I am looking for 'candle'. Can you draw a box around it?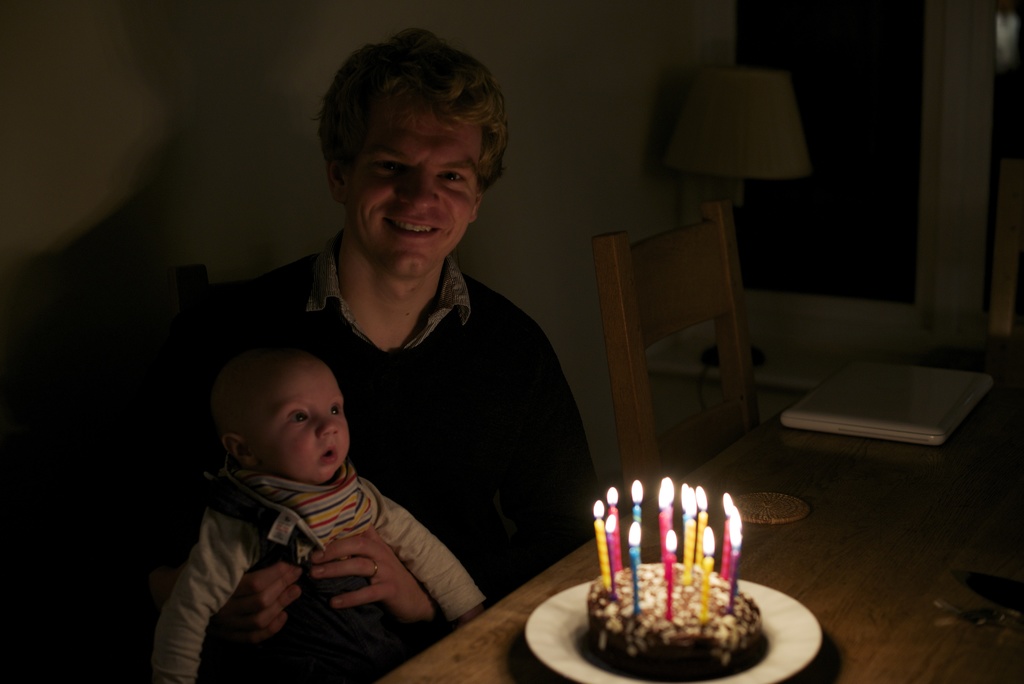
Sure, the bounding box is bbox(723, 494, 739, 576).
